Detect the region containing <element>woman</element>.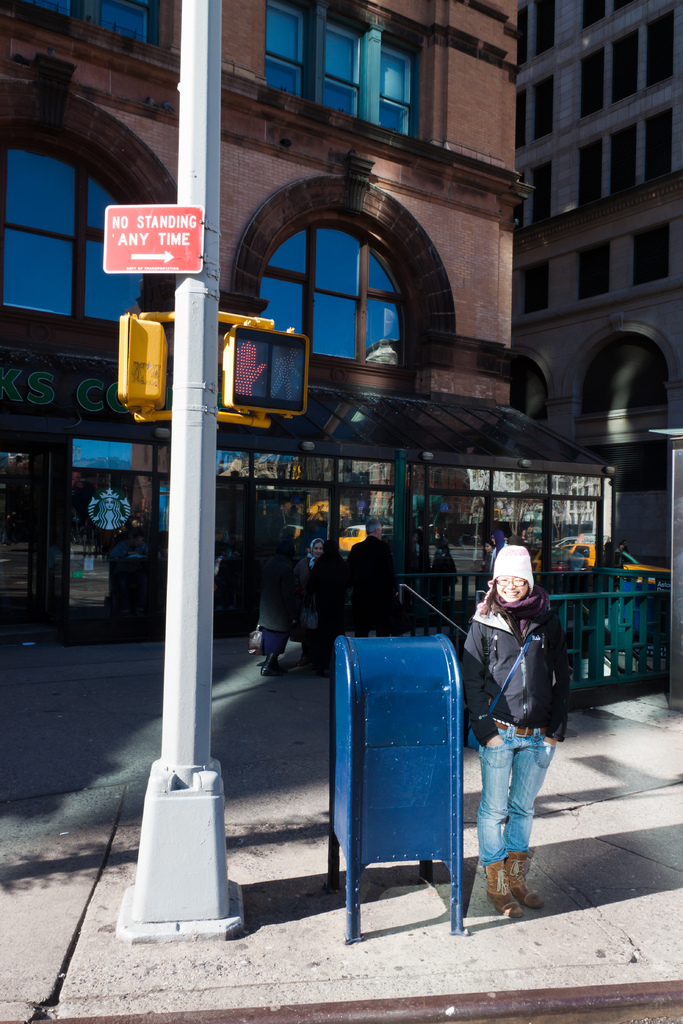
455/528/580/922.
